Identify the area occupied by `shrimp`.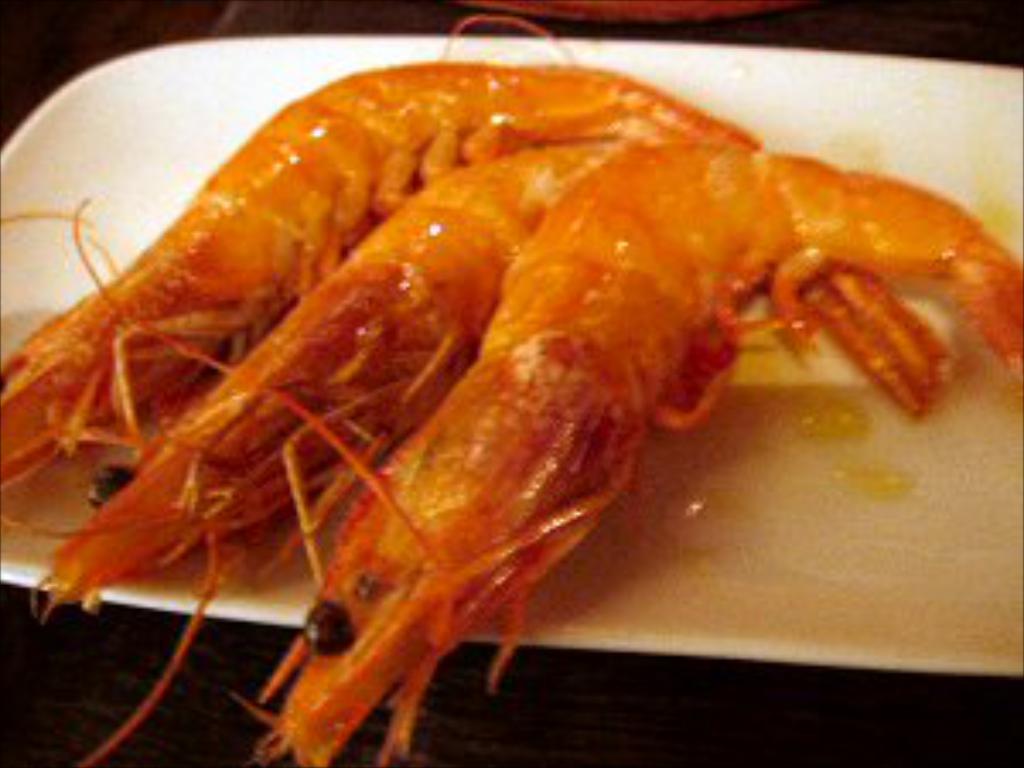
Area: pyautogui.locateOnScreen(229, 137, 1021, 765).
